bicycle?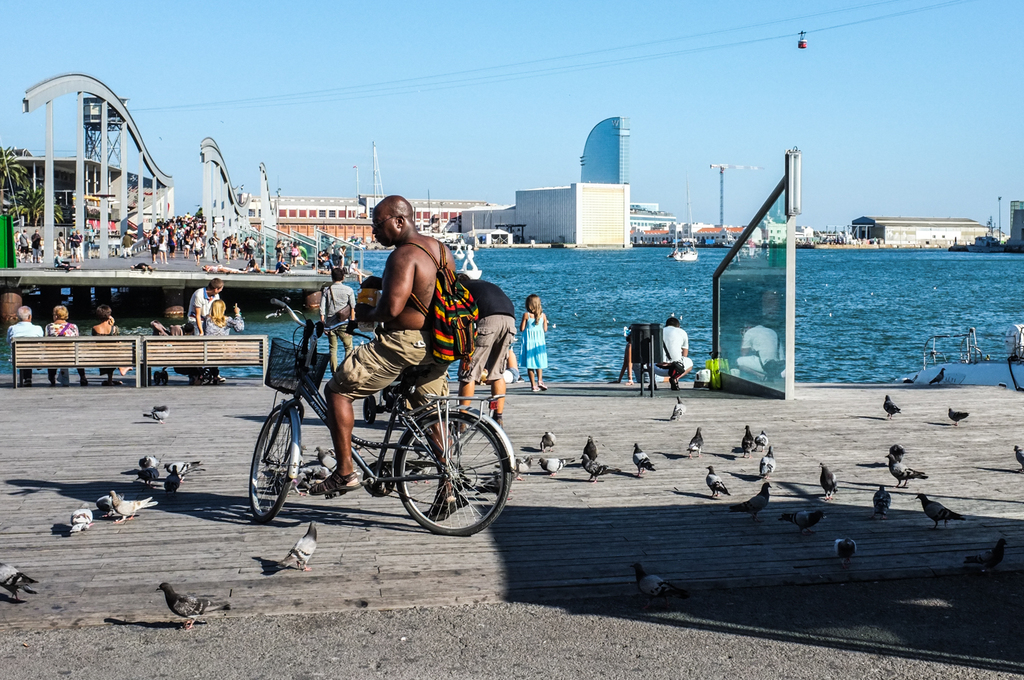
pyautogui.locateOnScreen(236, 325, 524, 543)
